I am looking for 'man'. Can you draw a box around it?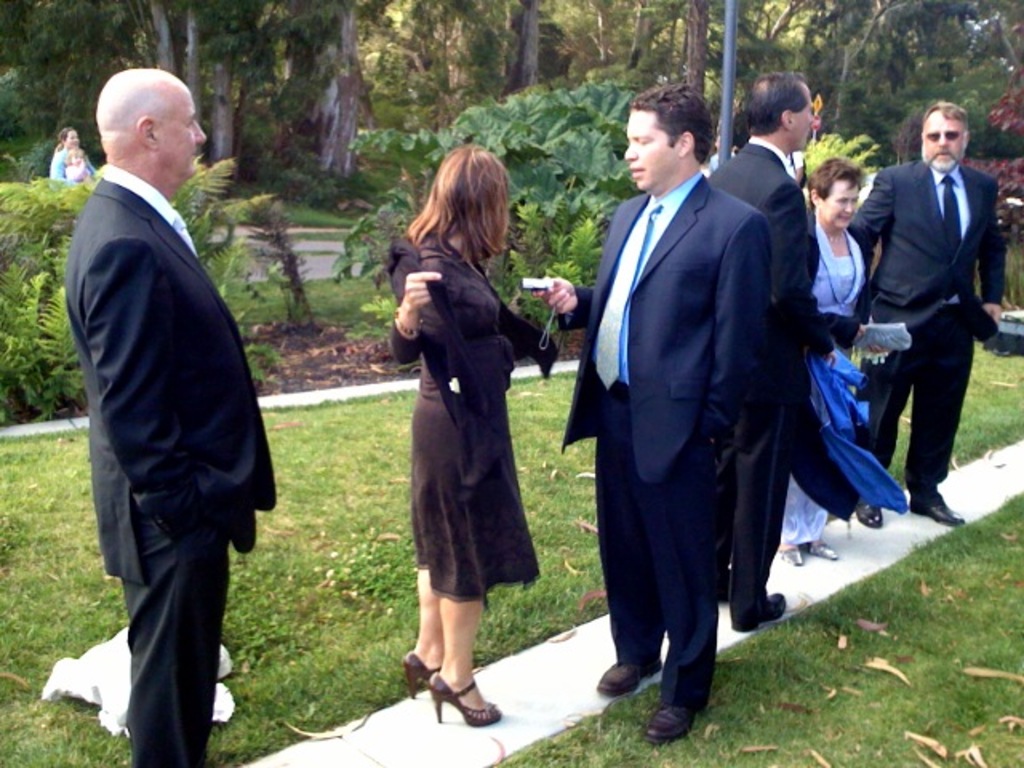
Sure, the bounding box is rect(843, 90, 1003, 538).
